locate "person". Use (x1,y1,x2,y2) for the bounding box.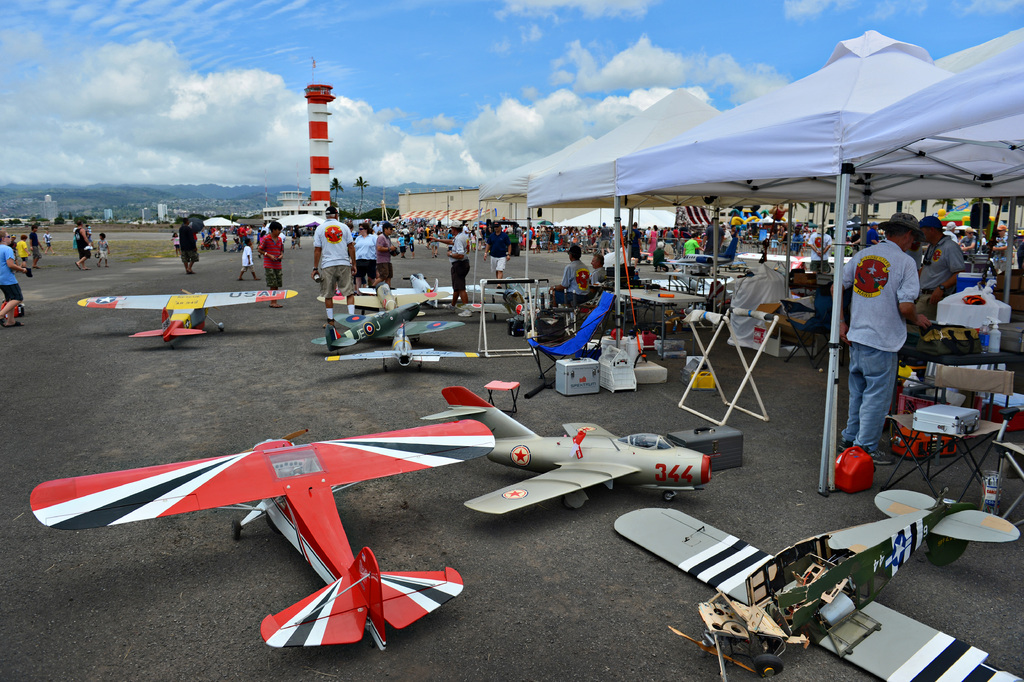
(310,202,356,331).
